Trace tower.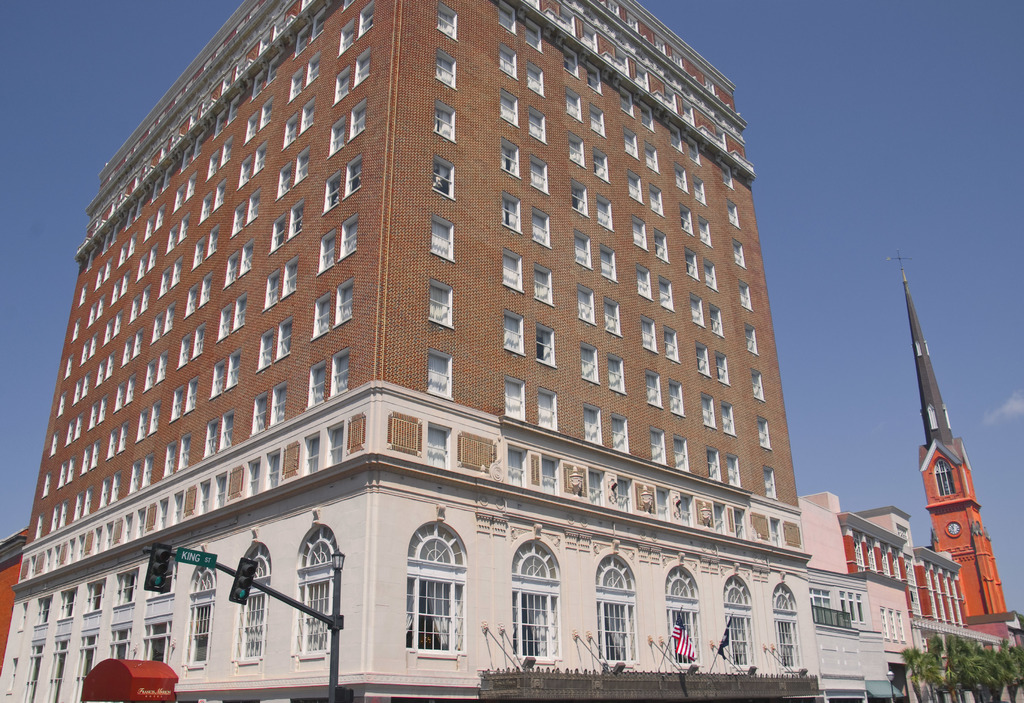
Traced to 0 0 810 702.
